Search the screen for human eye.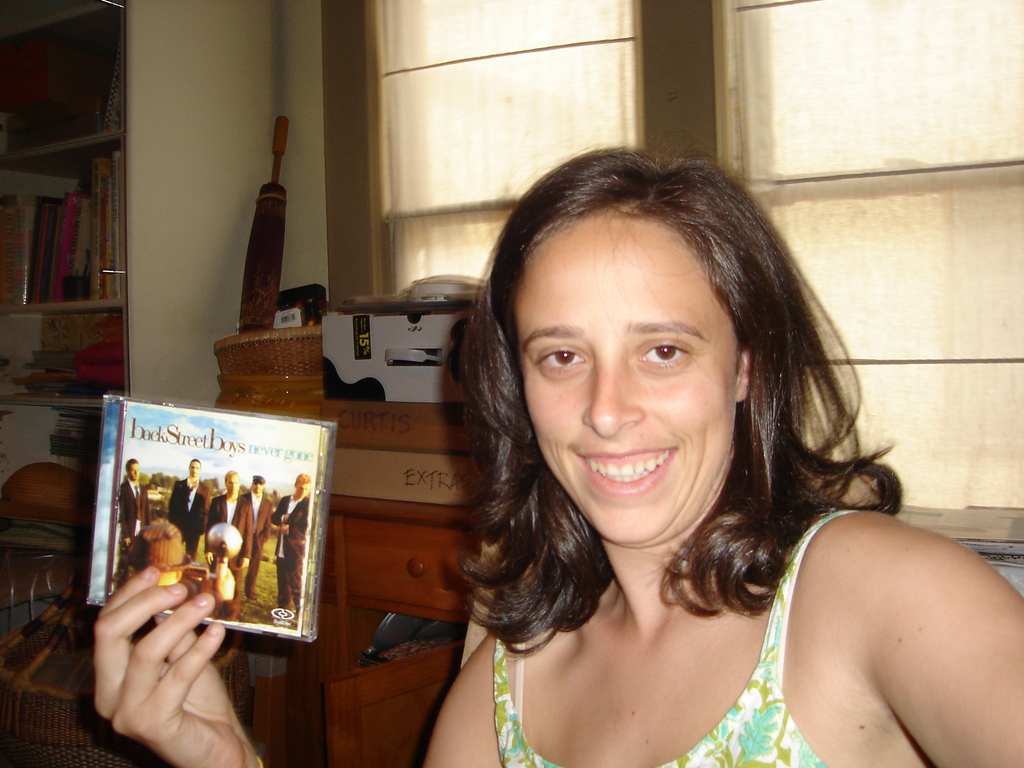
Found at crop(634, 337, 698, 375).
